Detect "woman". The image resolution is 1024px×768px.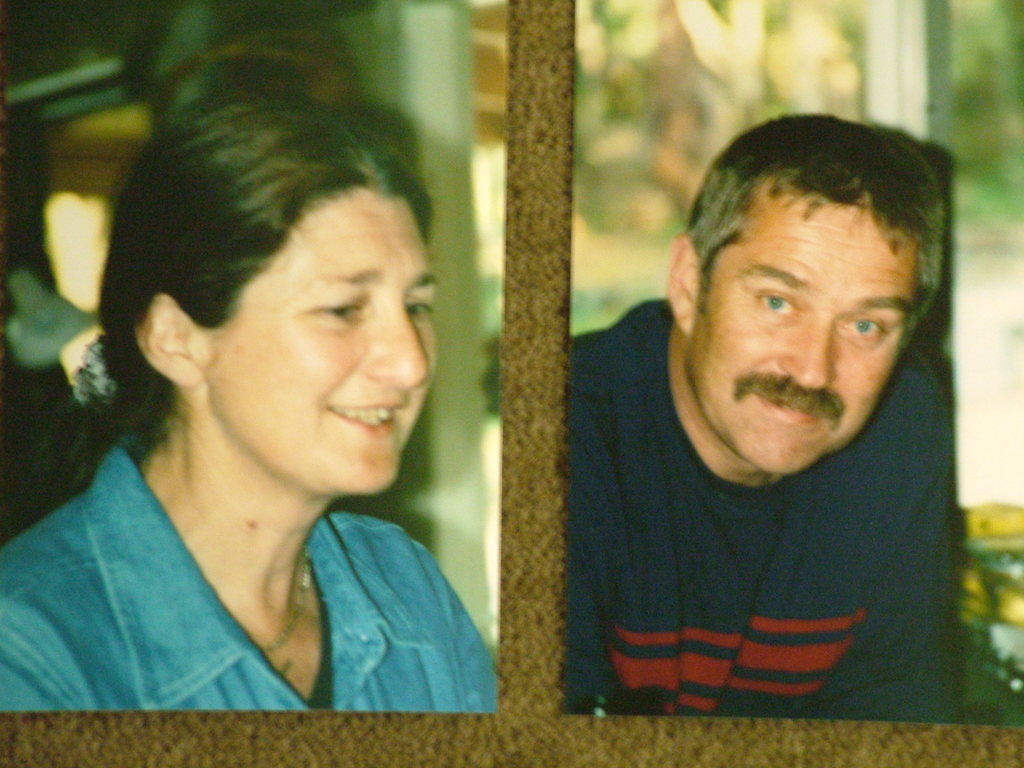
box=[7, 61, 547, 740].
